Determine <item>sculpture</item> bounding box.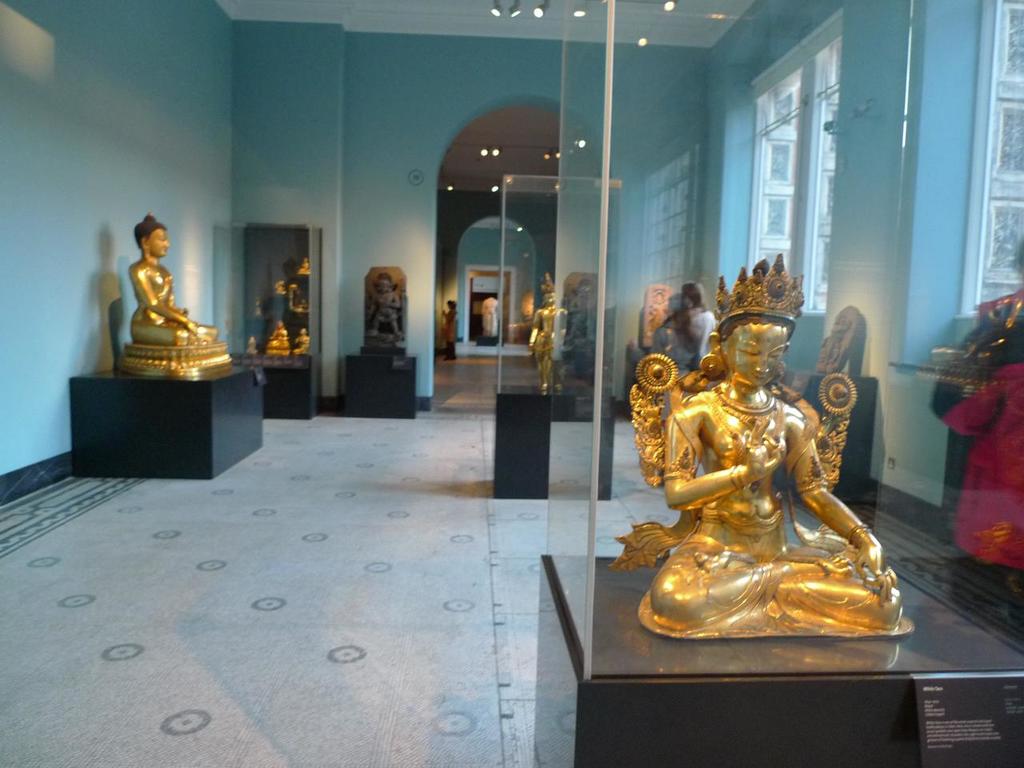
Determined: [292,284,310,318].
